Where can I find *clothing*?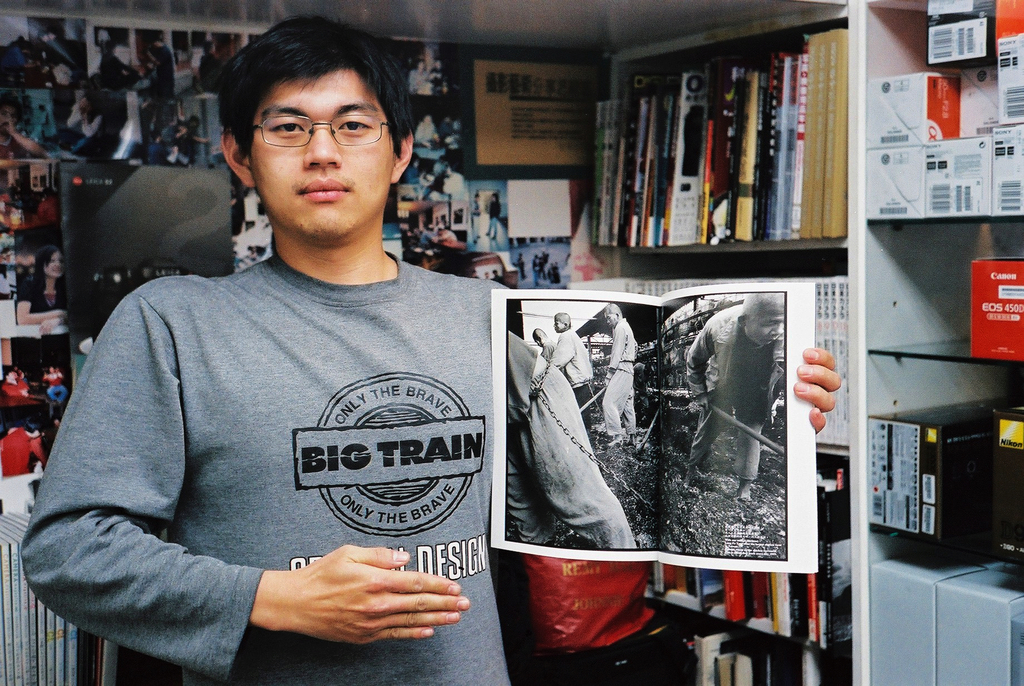
You can find it at box(25, 288, 71, 320).
